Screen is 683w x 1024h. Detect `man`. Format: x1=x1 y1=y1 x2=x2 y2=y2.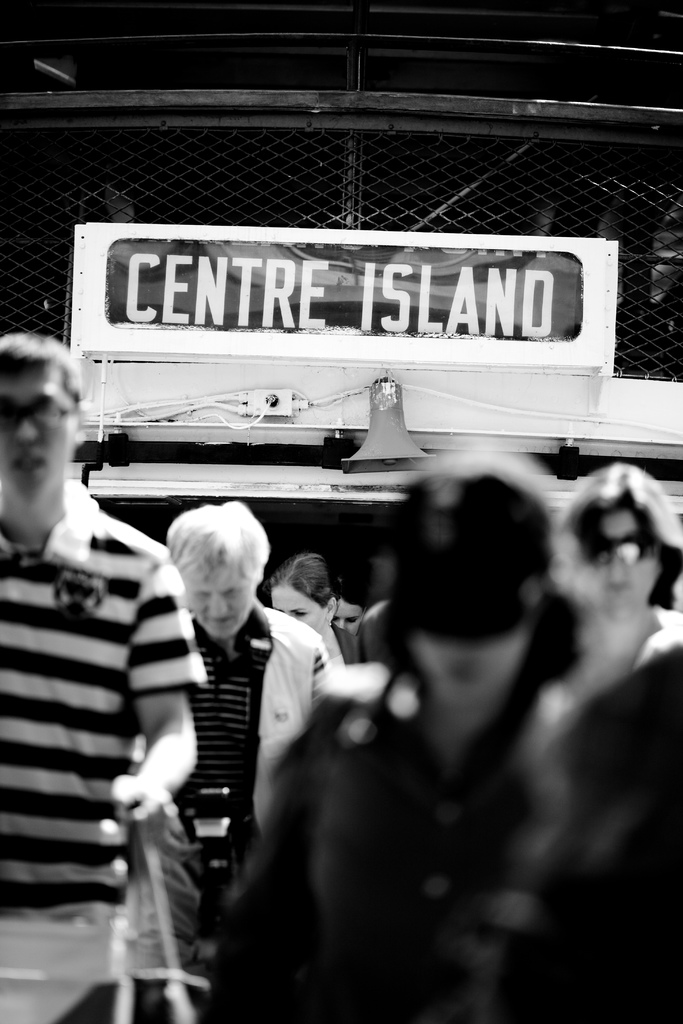
x1=0 y1=328 x2=211 y2=1023.
